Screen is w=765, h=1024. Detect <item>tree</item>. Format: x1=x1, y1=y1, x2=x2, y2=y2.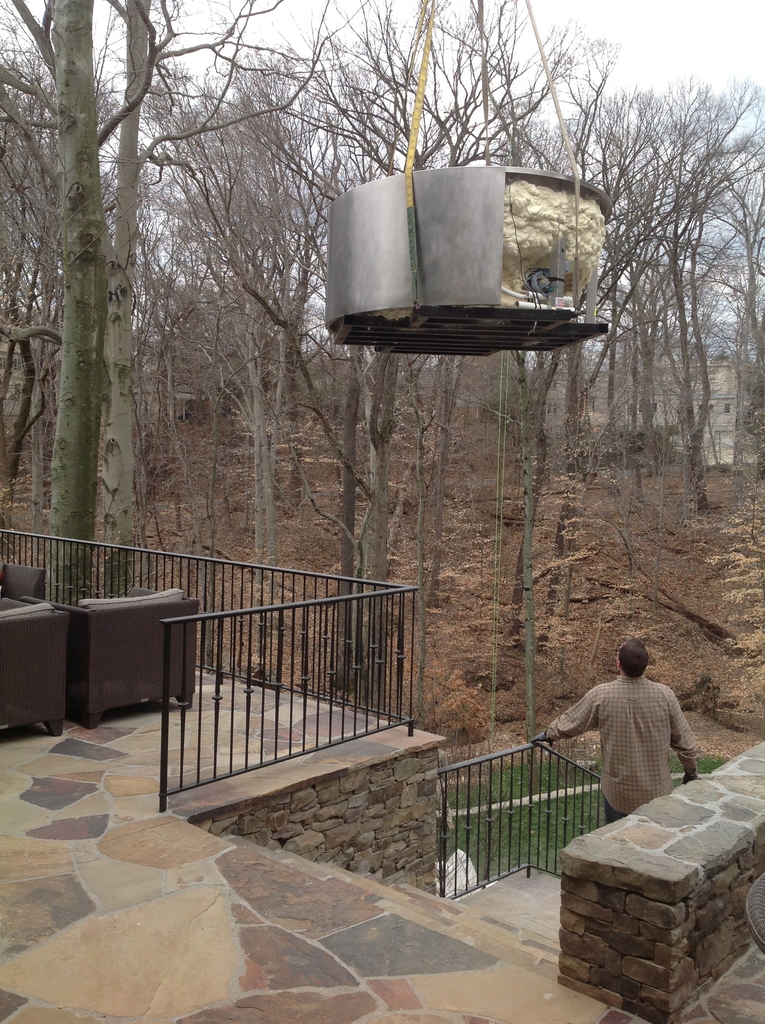
x1=106, y1=0, x2=241, y2=584.
